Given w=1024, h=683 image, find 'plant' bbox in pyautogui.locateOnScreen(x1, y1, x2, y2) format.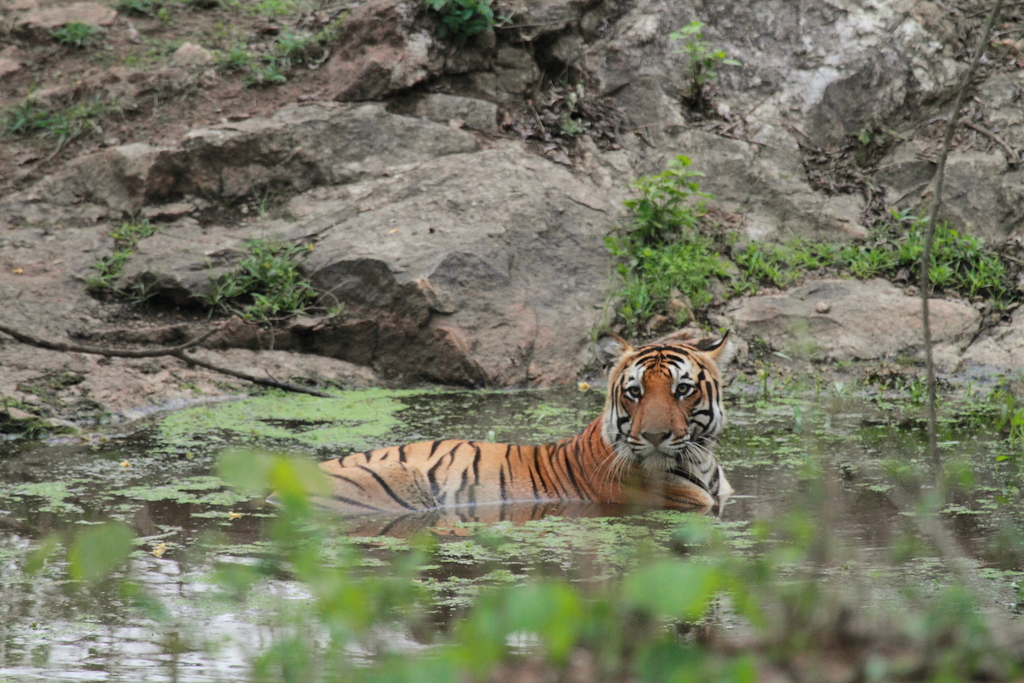
pyautogui.locateOnScreen(204, 201, 339, 337).
